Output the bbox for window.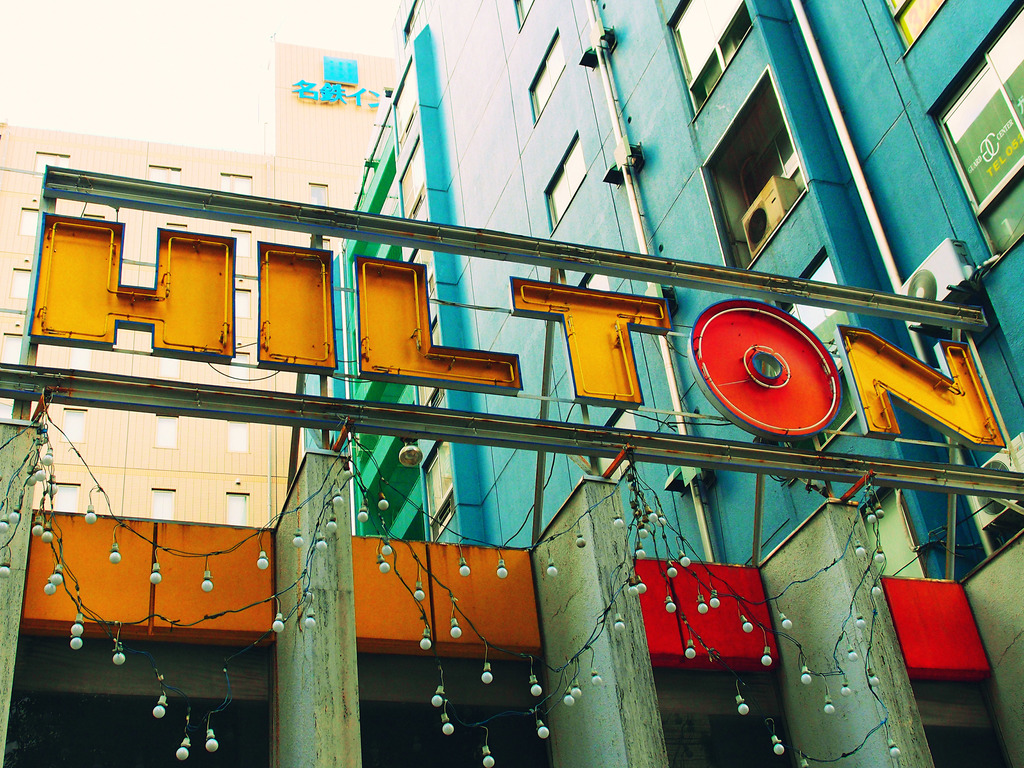
x1=546, y1=136, x2=586, y2=233.
